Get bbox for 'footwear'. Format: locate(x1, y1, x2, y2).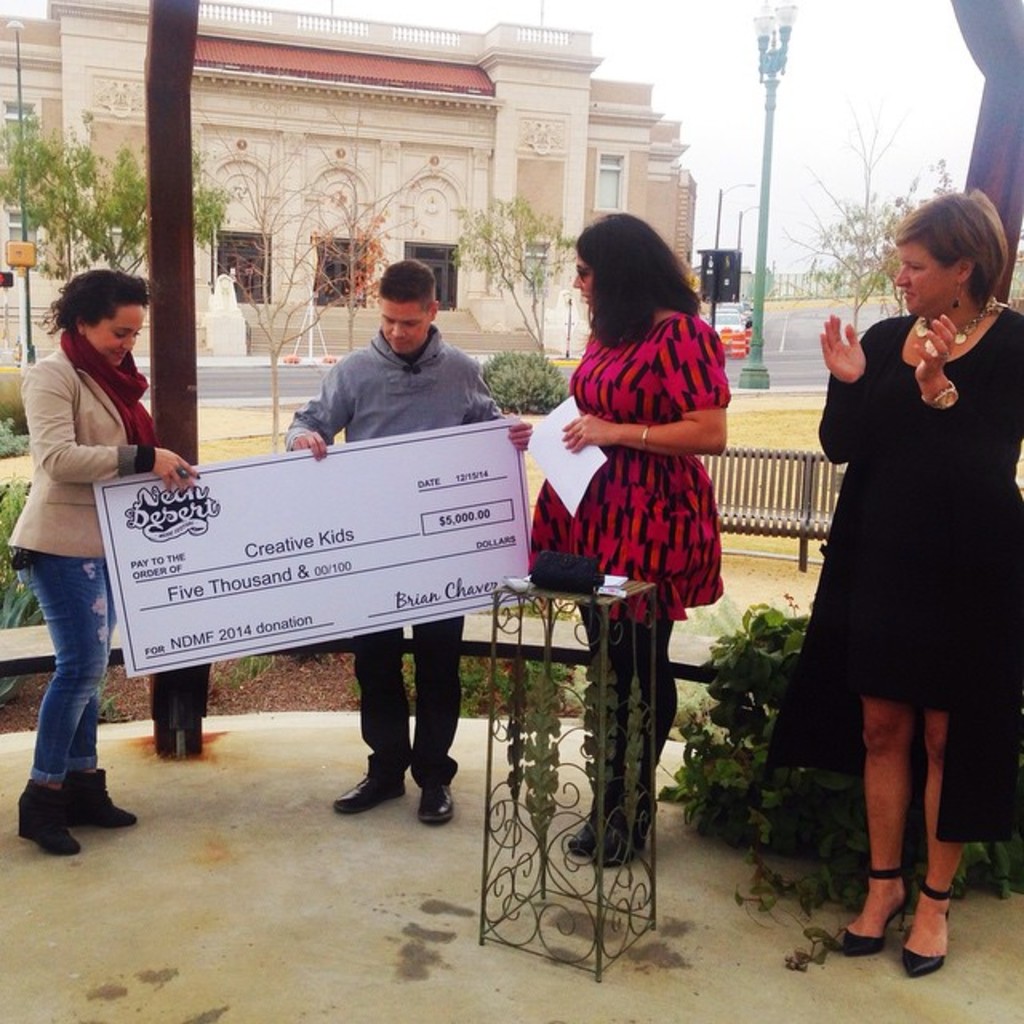
locate(824, 856, 925, 958).
